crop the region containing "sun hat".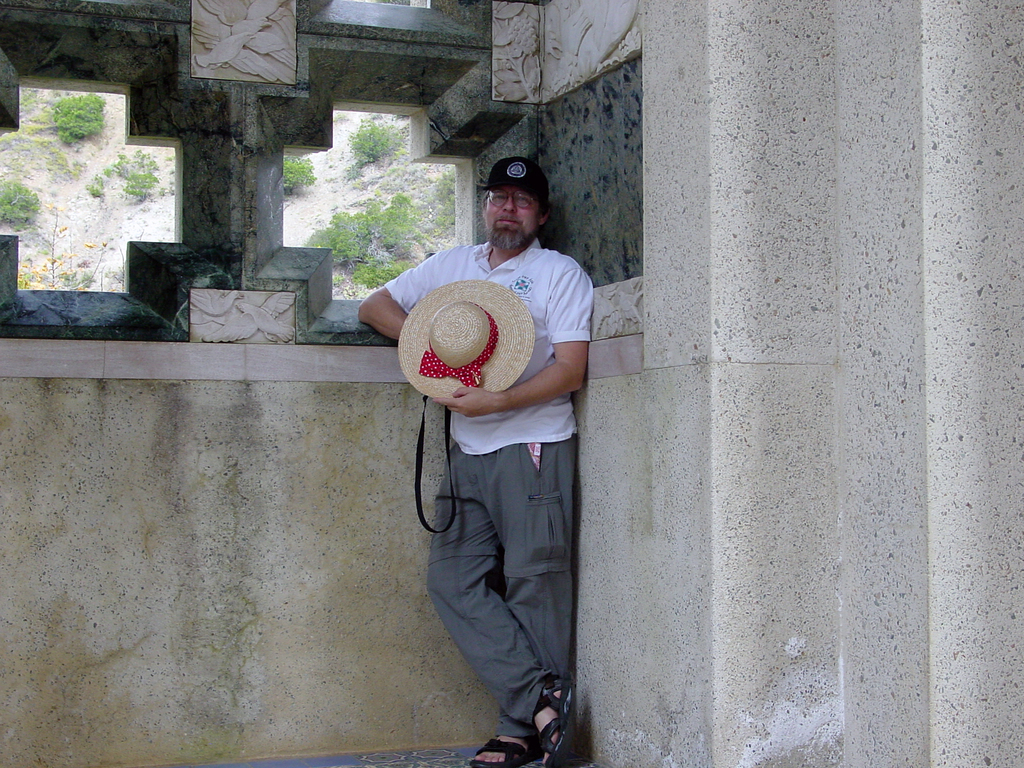
Crop region: bbox(477, 150, 551, 207).
